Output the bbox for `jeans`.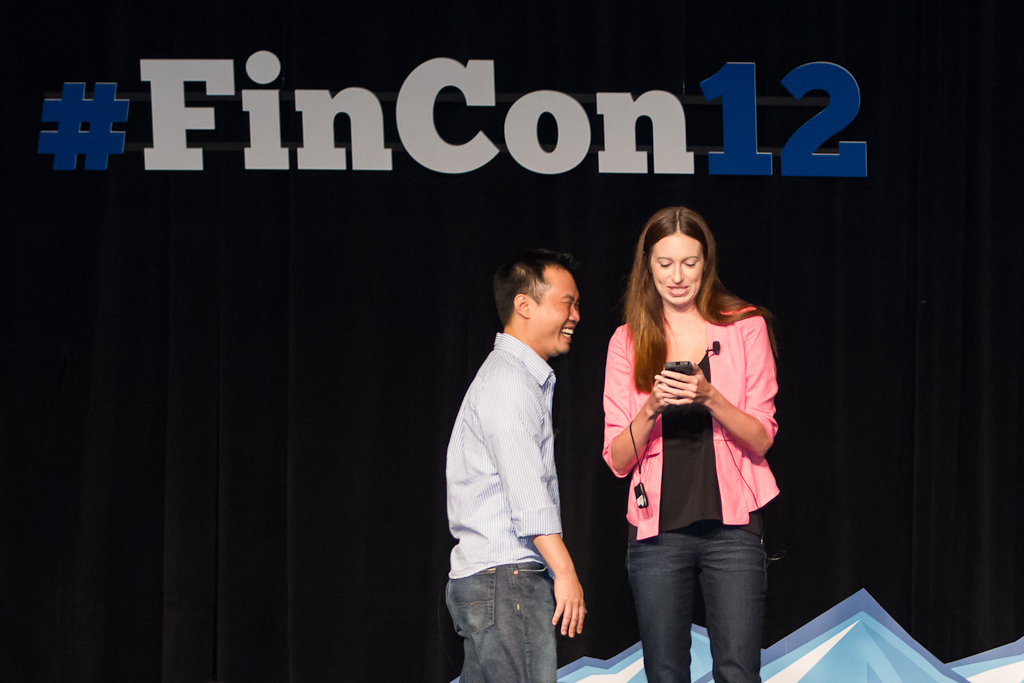
{"x1": 444, "y1": 566, "x2": 557, "y2": 682}.
